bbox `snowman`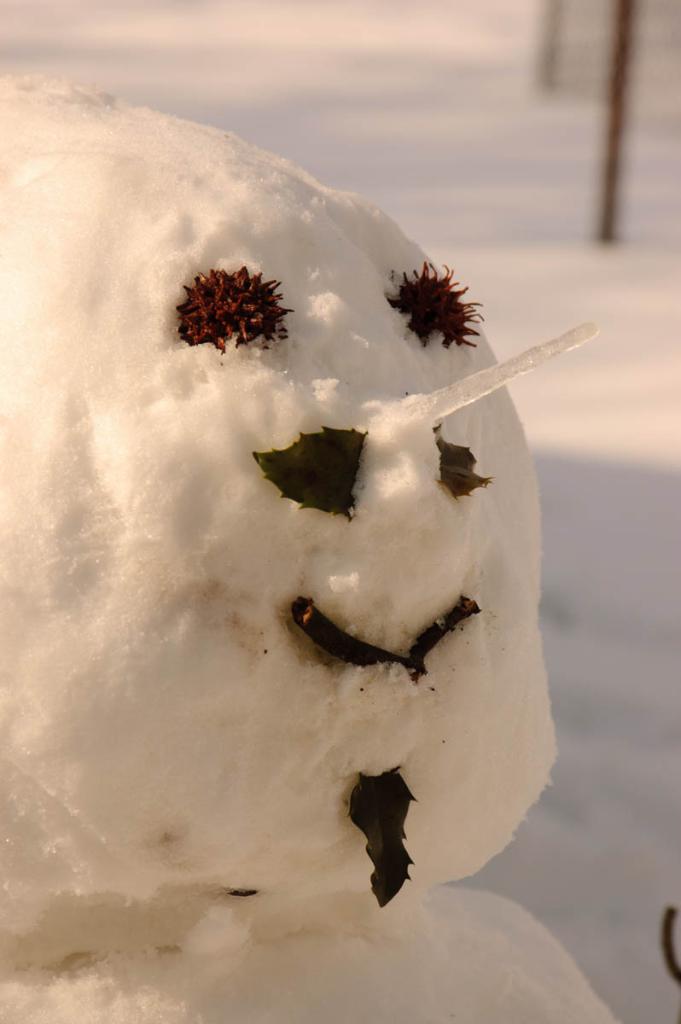
<box>96,198,573,949</box>
